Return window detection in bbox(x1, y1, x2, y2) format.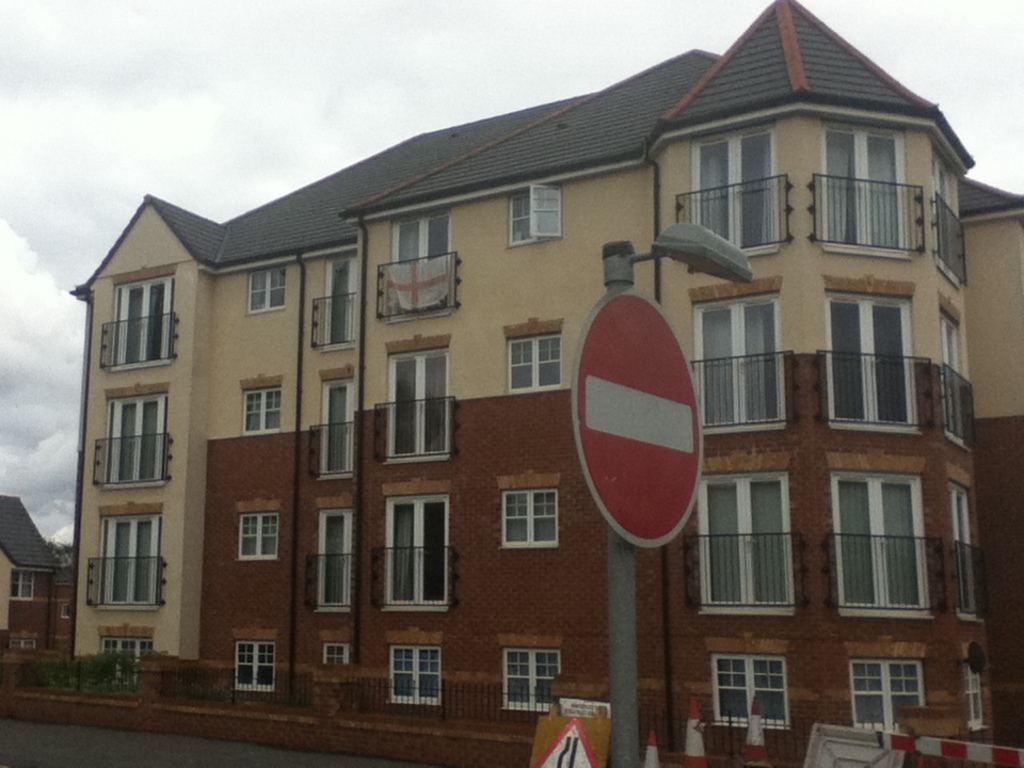
bbox(389, 644, 444, 707).
